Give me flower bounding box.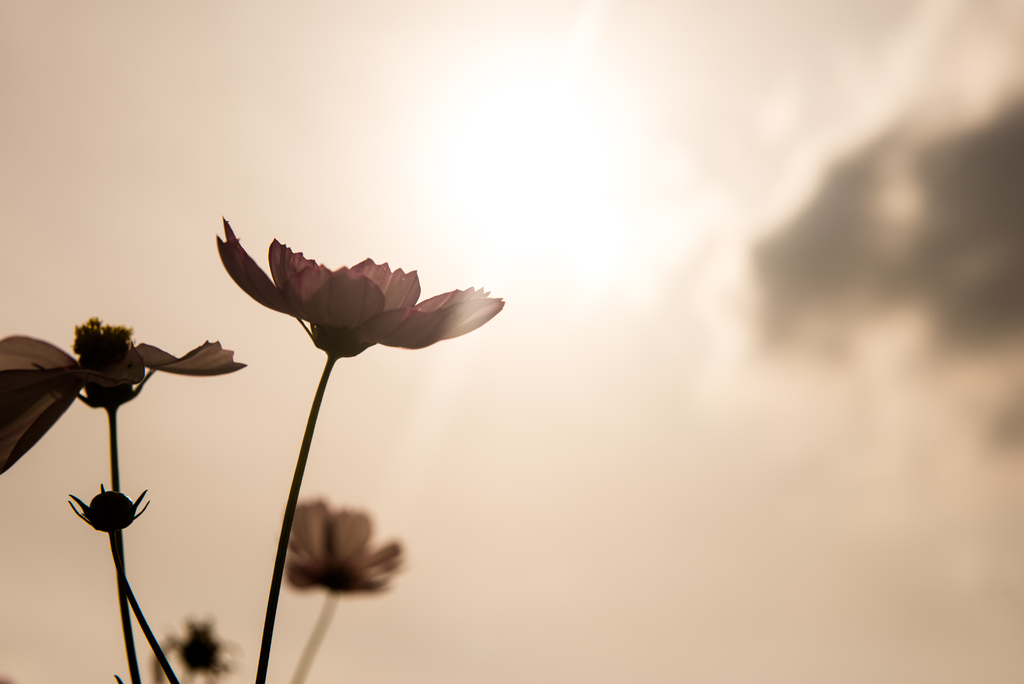
Rect(67, 484, 149, 535).
